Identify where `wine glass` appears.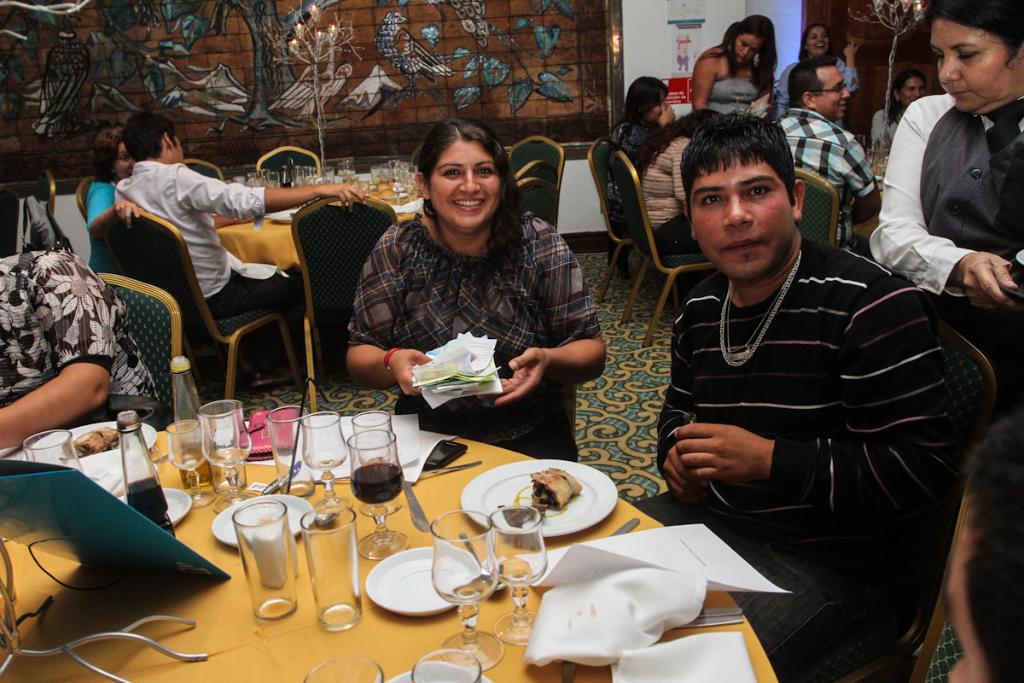
Appears at bbox(20, 430, 83, 471).
